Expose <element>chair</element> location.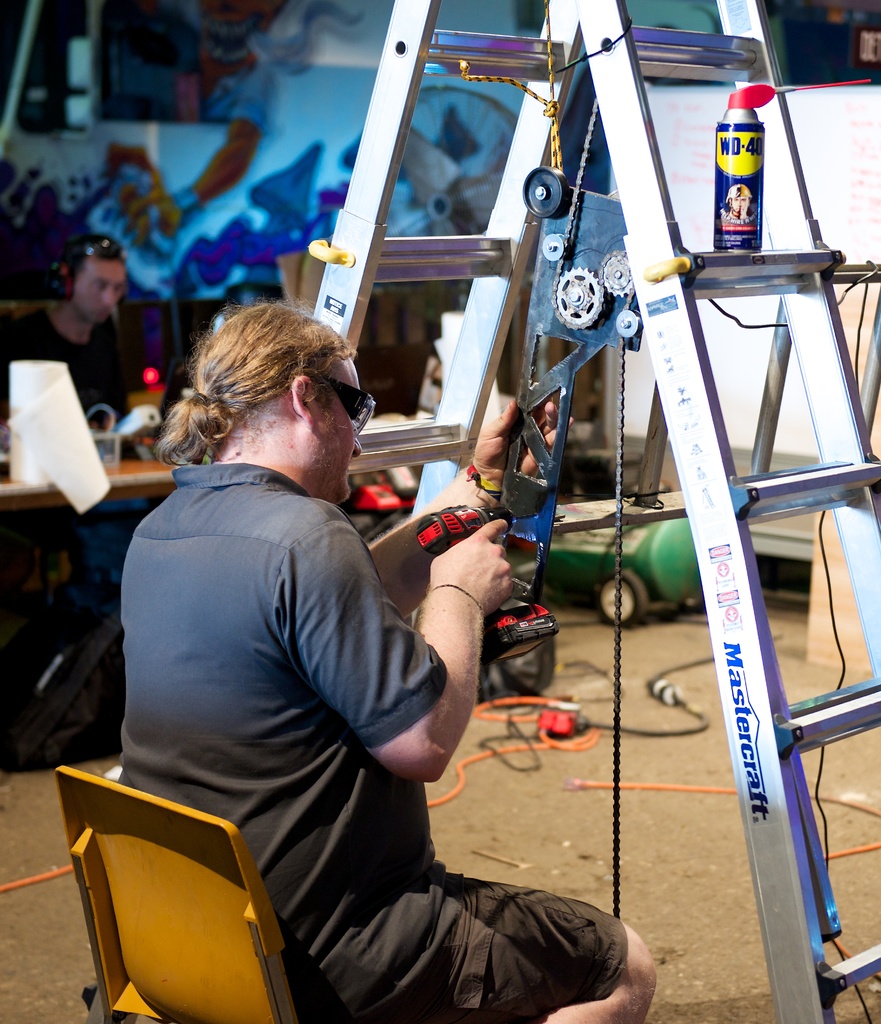
Exposed at locate(50, 786, 295, 1023).
